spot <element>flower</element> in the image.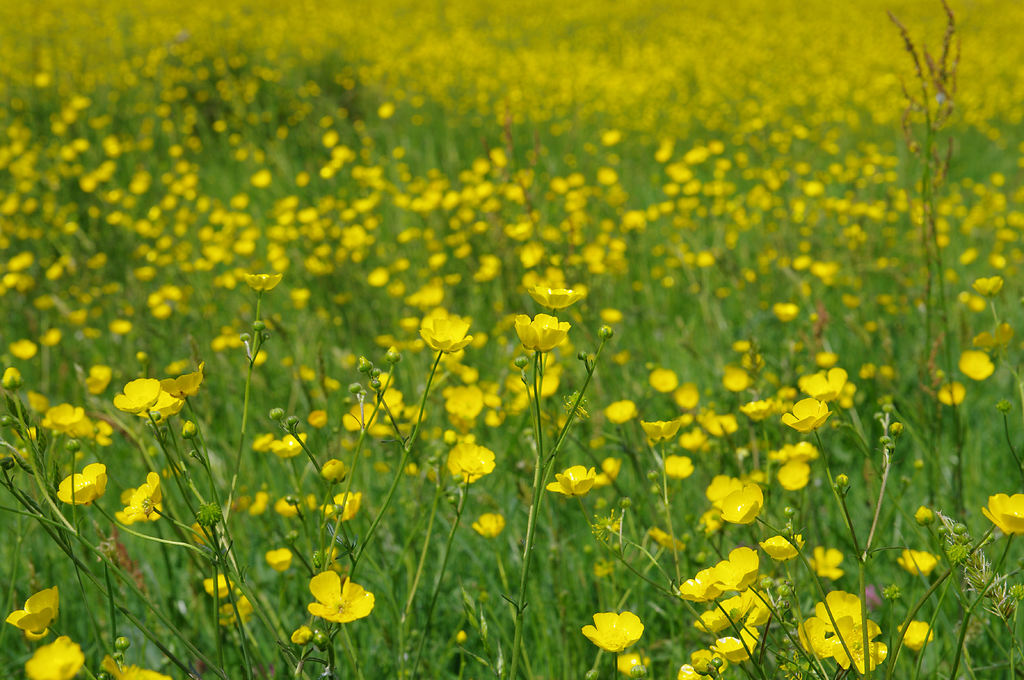
<element>flower</element> found at {"x1": 808, "y1": 541, "x2": 847, "y2": 579}.
